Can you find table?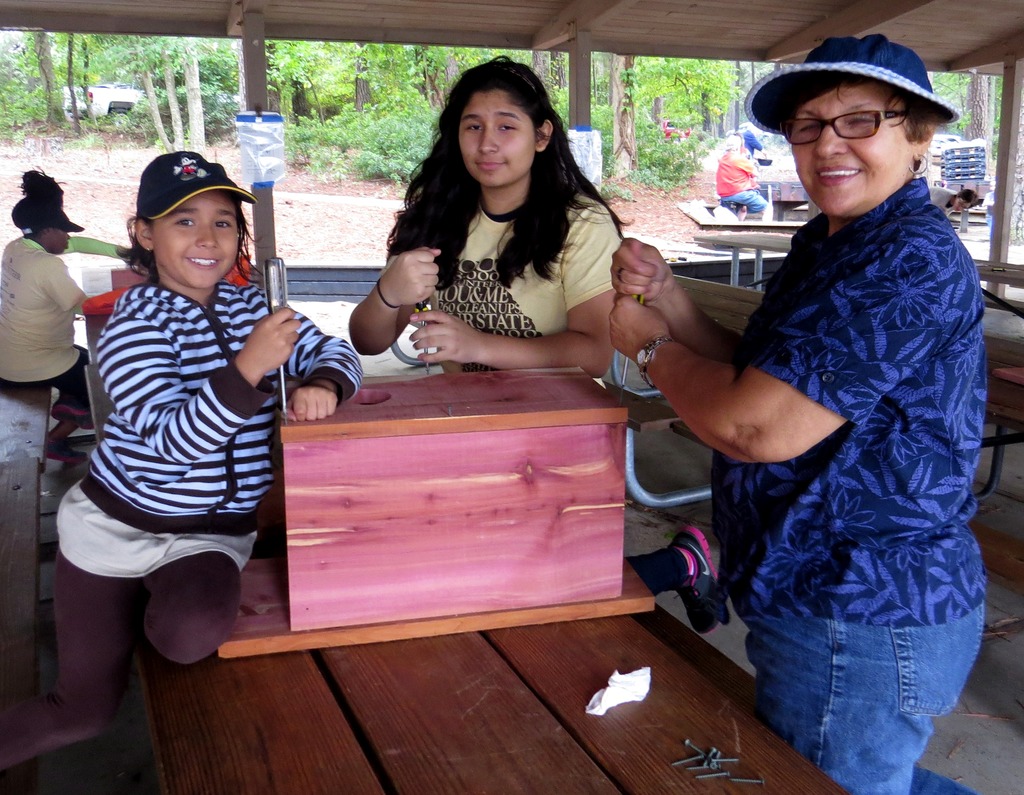
Yes, bounding box: x1=137 y1=618 x2=849 y2=794.
